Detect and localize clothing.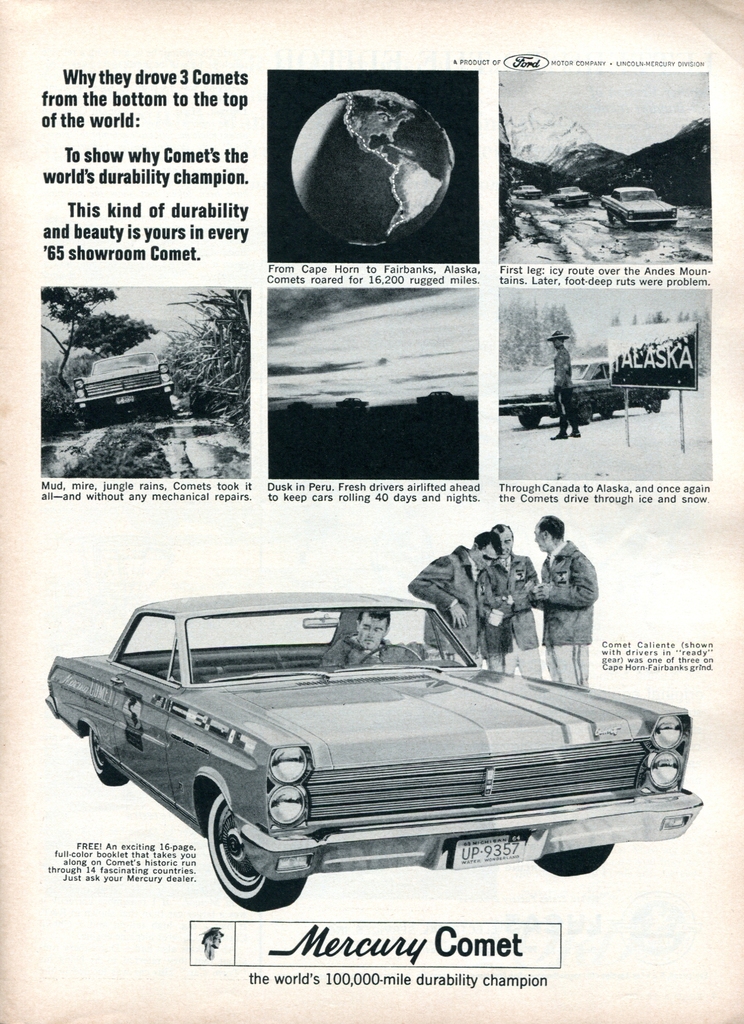
Localized at <box>413,547,483,662</box>.
